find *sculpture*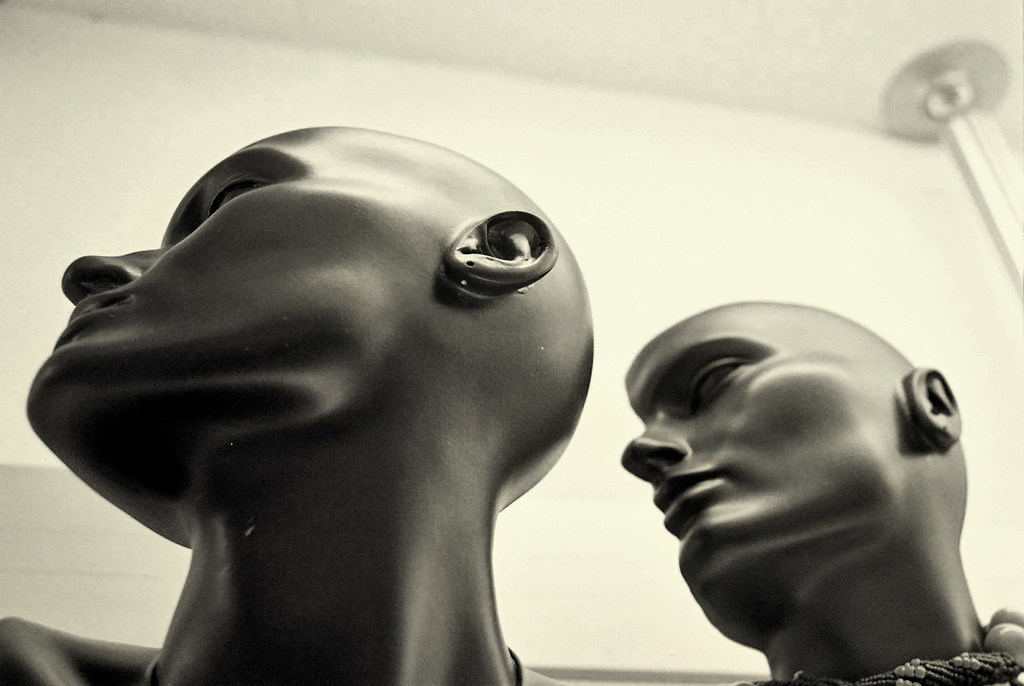
[x1=0, y1=95, x2=680, y2=685]
